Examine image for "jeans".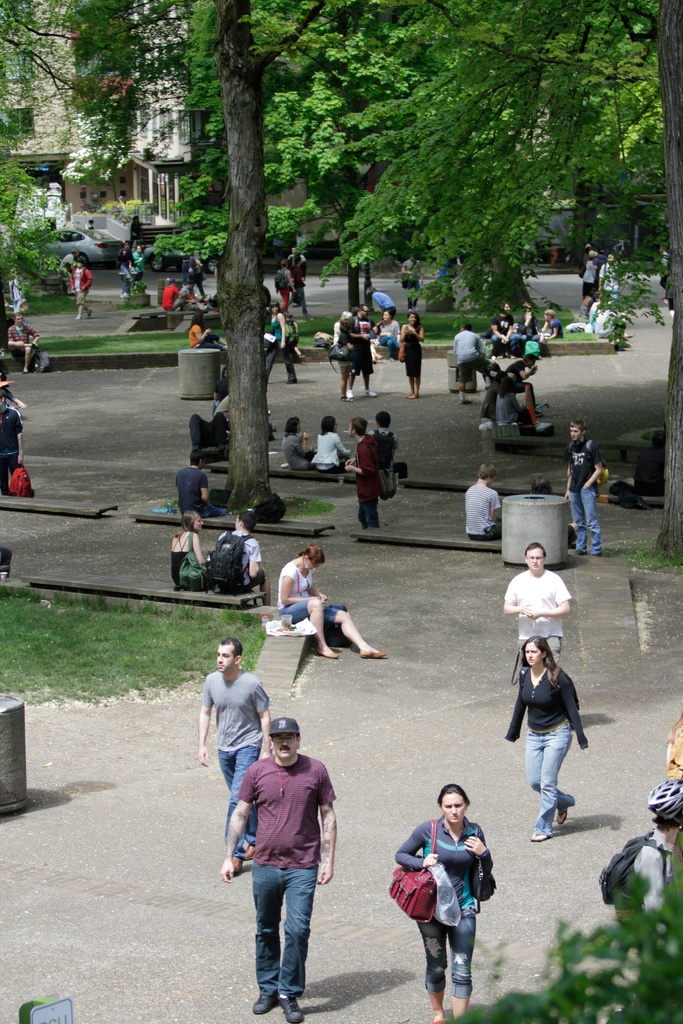
Examination result: (x1=187, y1=414, x2=231, y2=452).
